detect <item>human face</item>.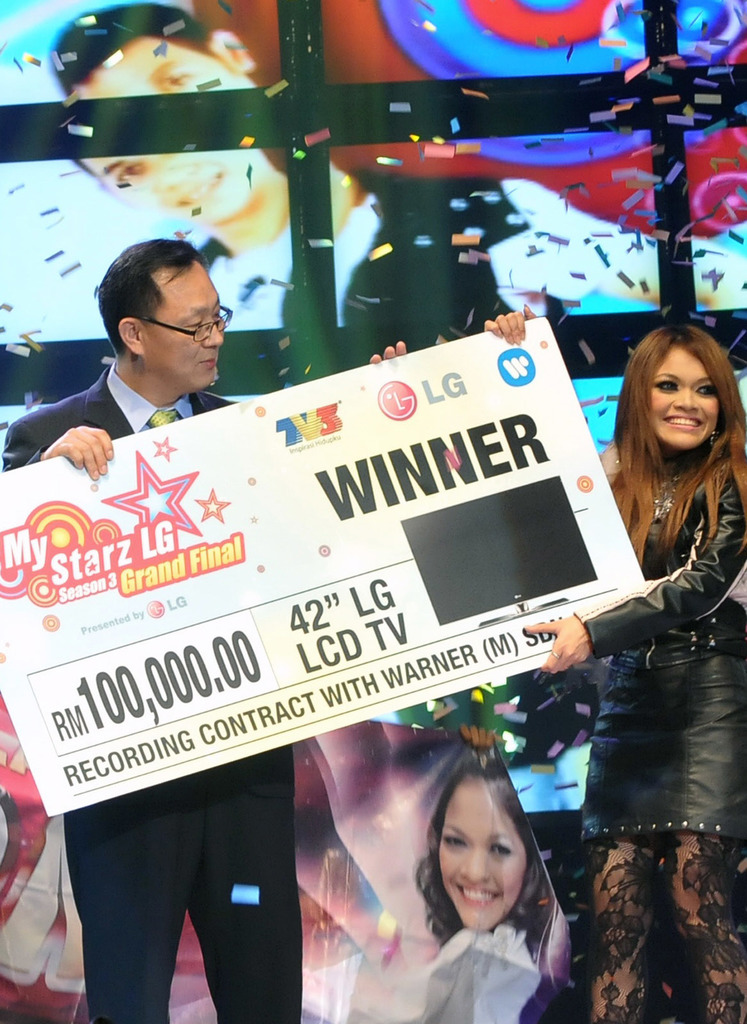
Detected at x1=437 y1=764 x2=535 y2=932.
